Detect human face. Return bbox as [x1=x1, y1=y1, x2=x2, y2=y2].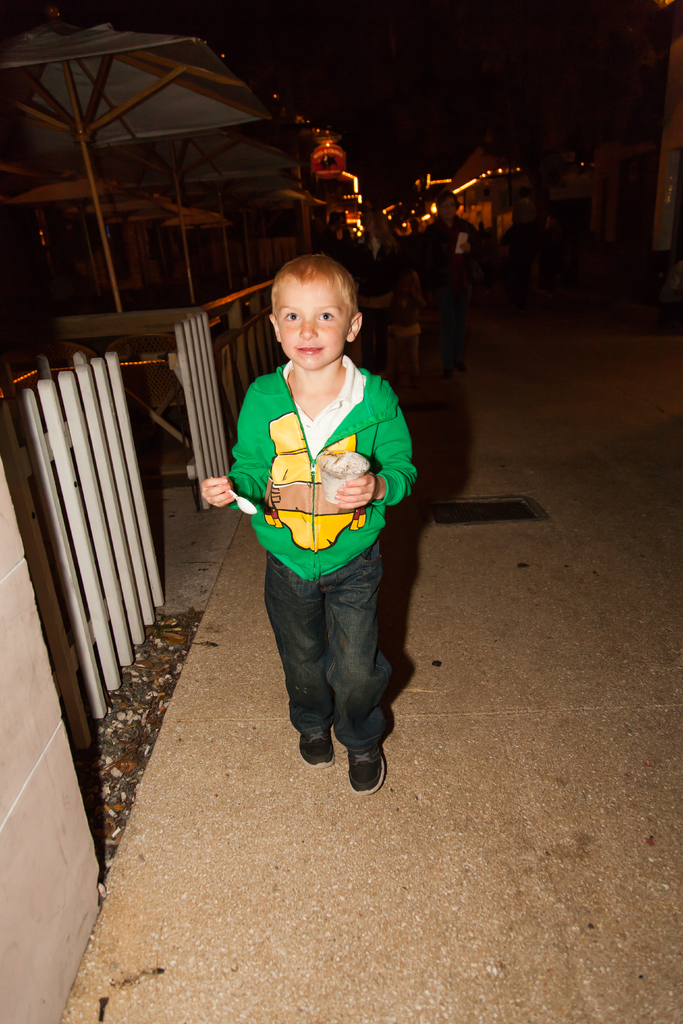
[x1=274, y1=287, x2=343, y2=370].
